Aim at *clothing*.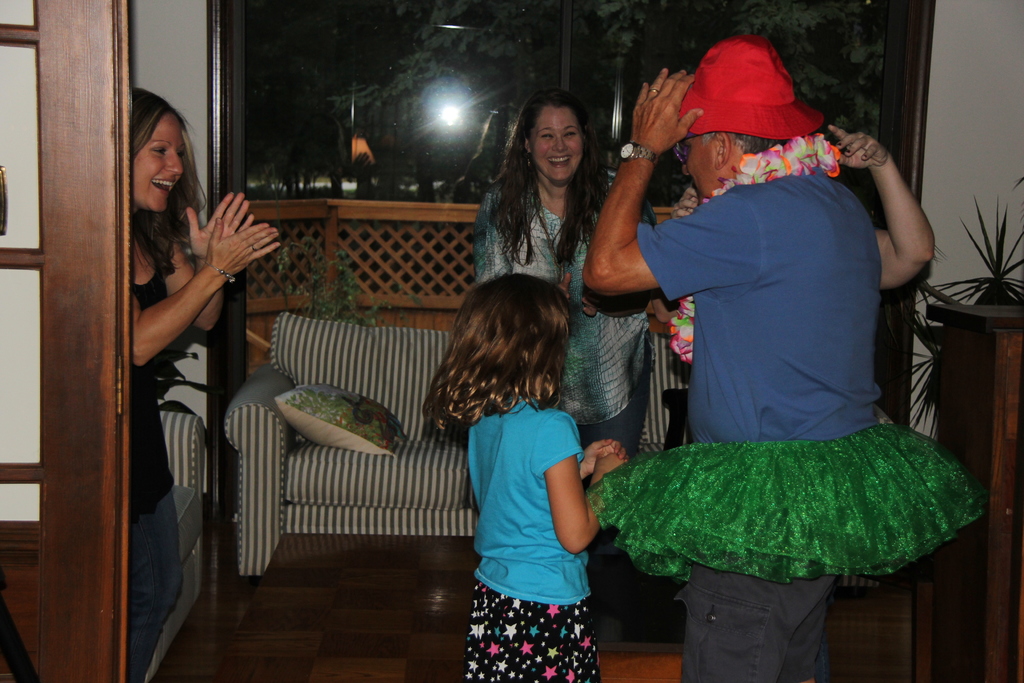
Aimed at [x1=477, y1=165, x2=655, y2=457].
